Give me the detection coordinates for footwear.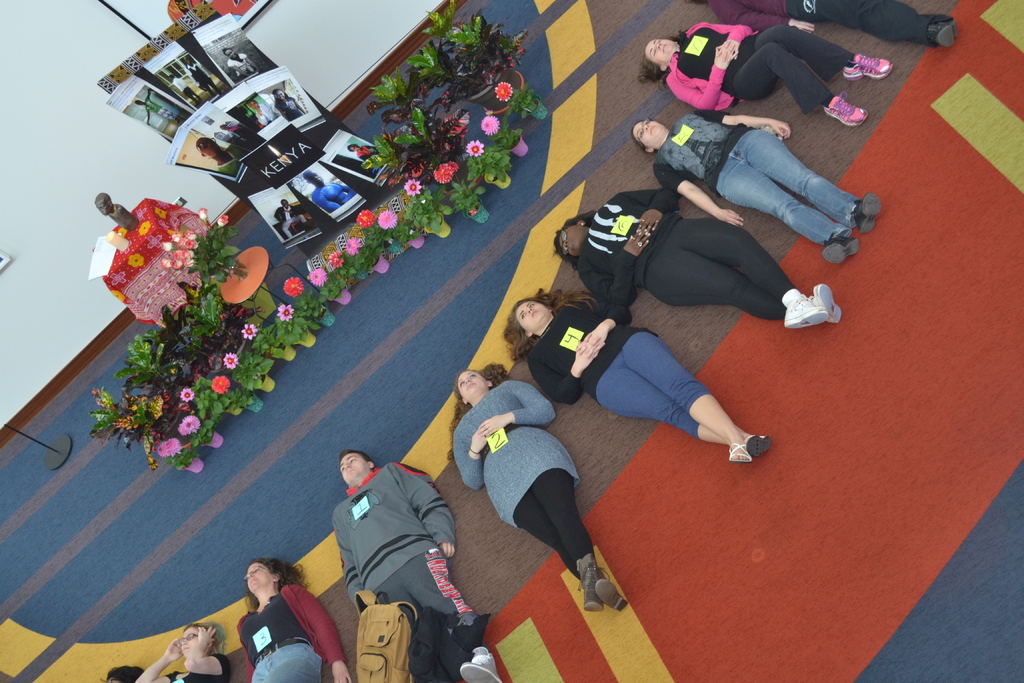
left=583, top=565, right=608, bottom=618.
